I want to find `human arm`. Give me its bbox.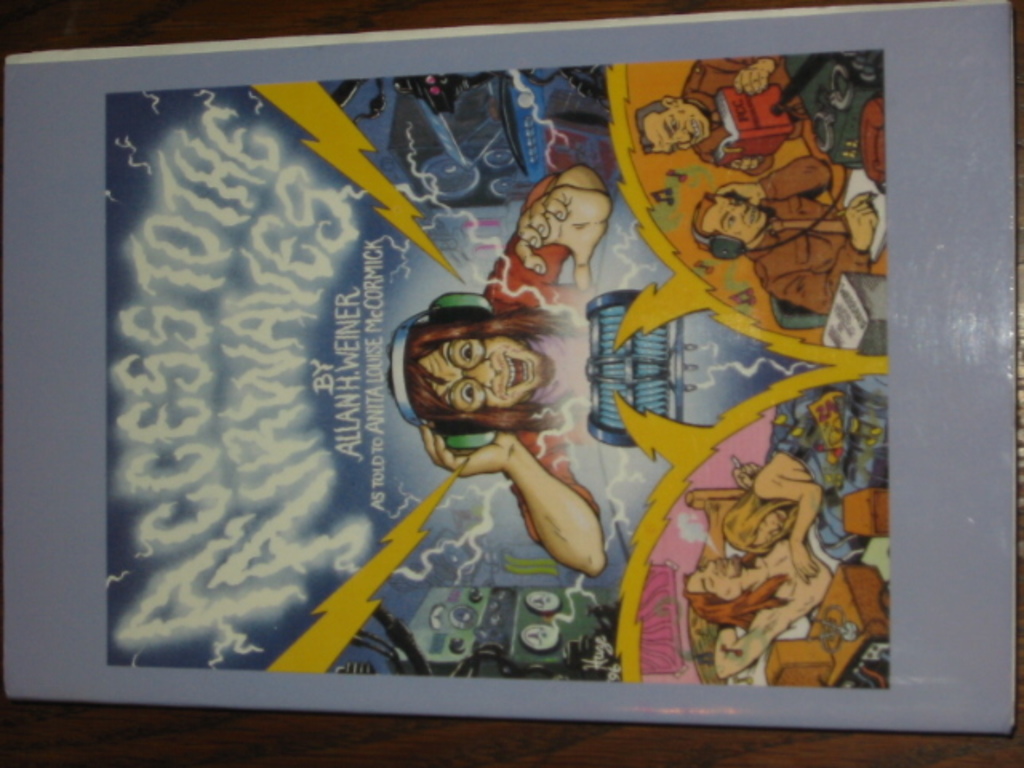
(left=517, top=459, right=595, bottom=579).
